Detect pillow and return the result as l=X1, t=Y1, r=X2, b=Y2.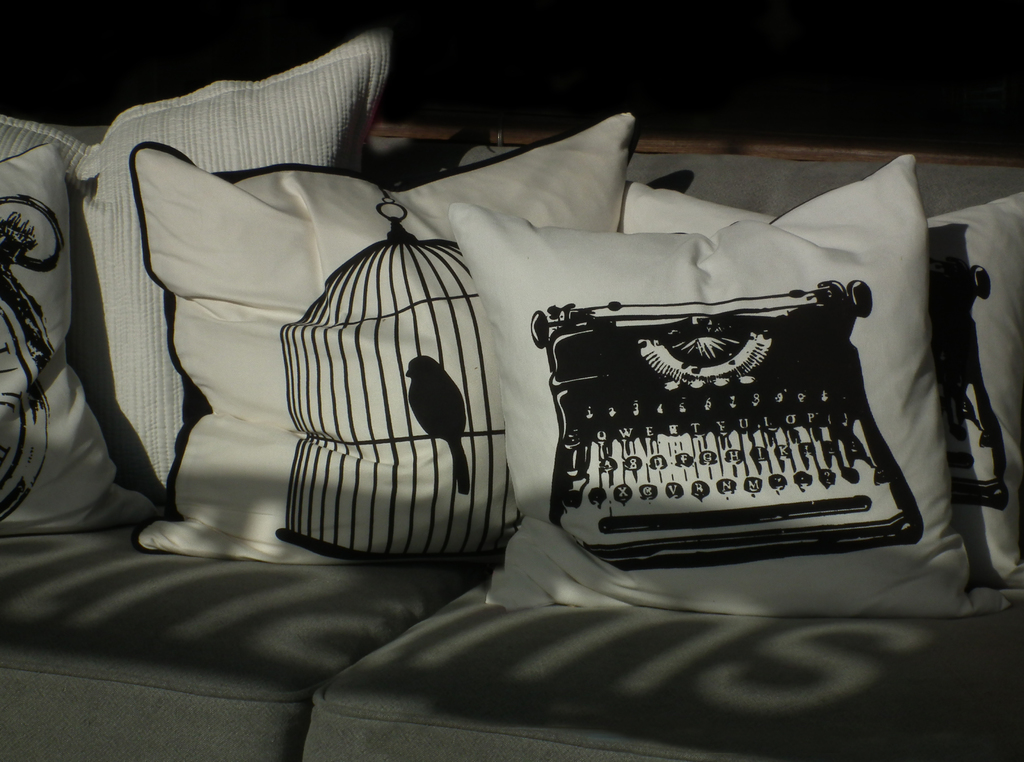
l=139, t=109, r=643, b=559.
